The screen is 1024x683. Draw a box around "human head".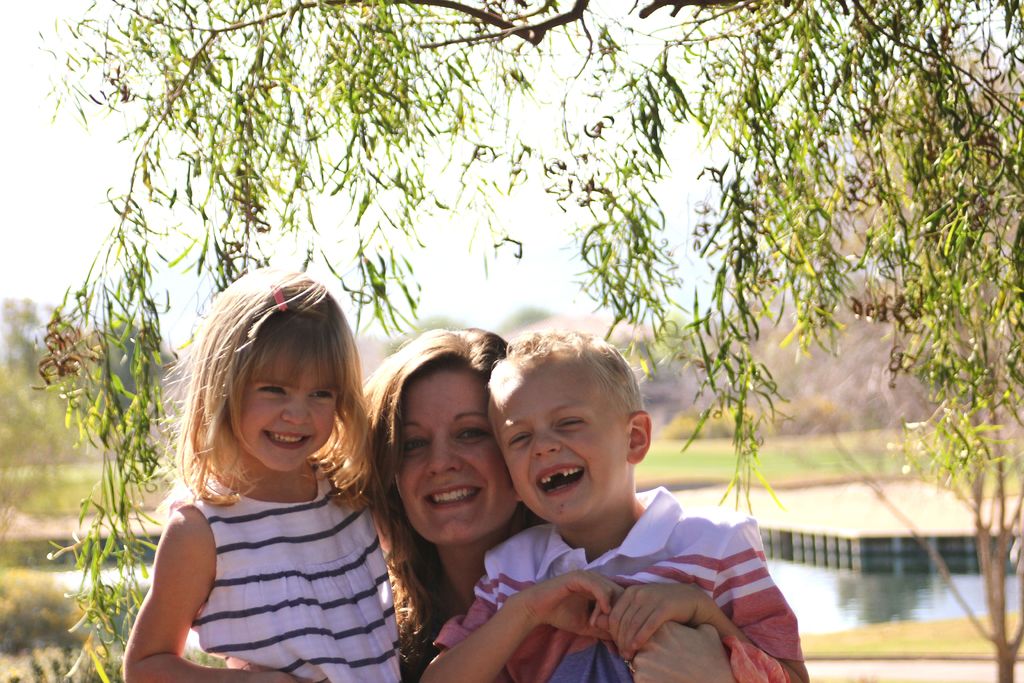
[372,331,516,544].
